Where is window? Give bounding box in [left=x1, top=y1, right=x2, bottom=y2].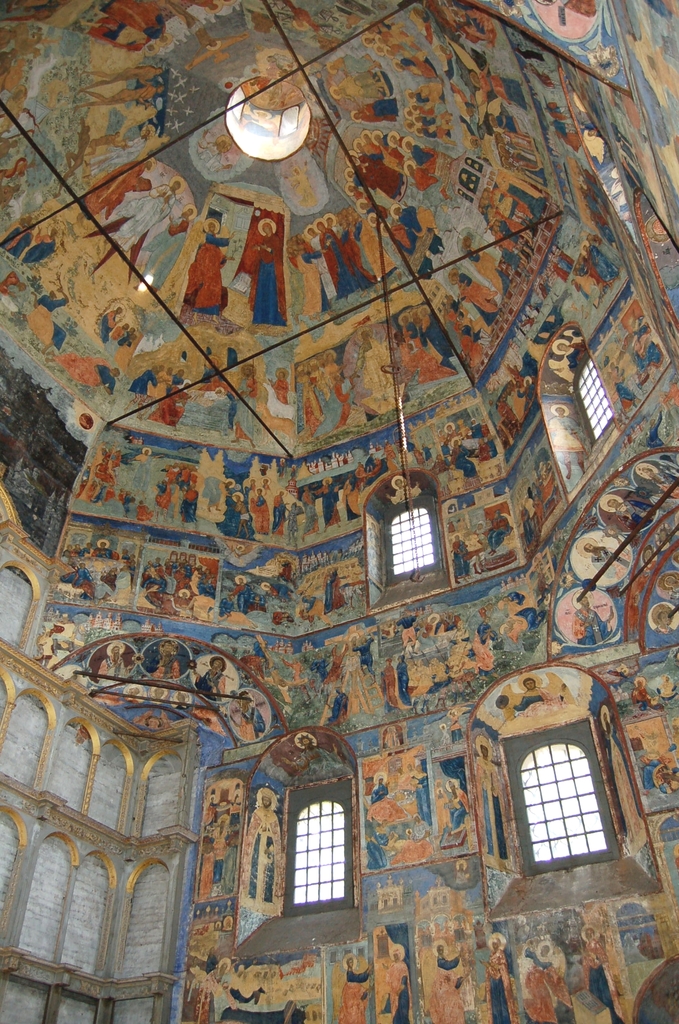
[left=259, top=753, right=361, bottom=944].
